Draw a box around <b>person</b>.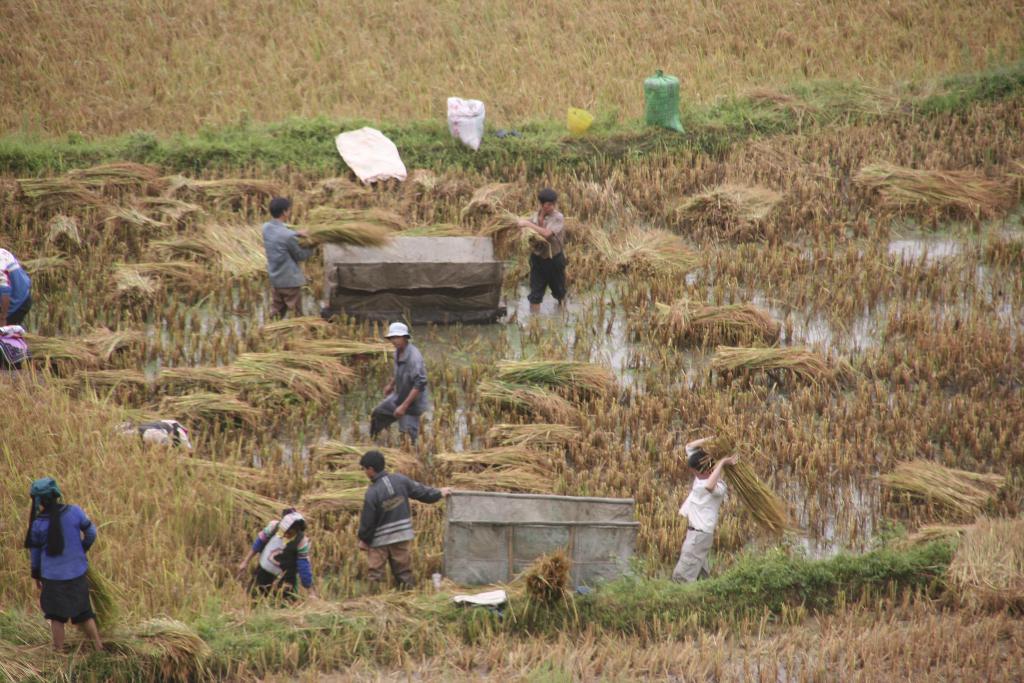
select_region(0, 245, 35, 365).
